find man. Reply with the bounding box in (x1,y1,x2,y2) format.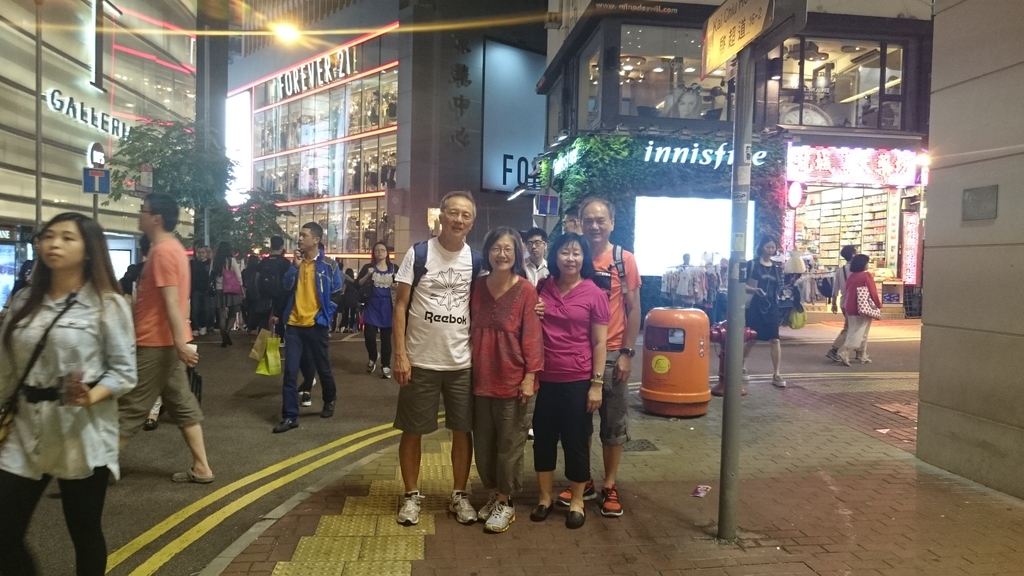
(675,252,697,275).
